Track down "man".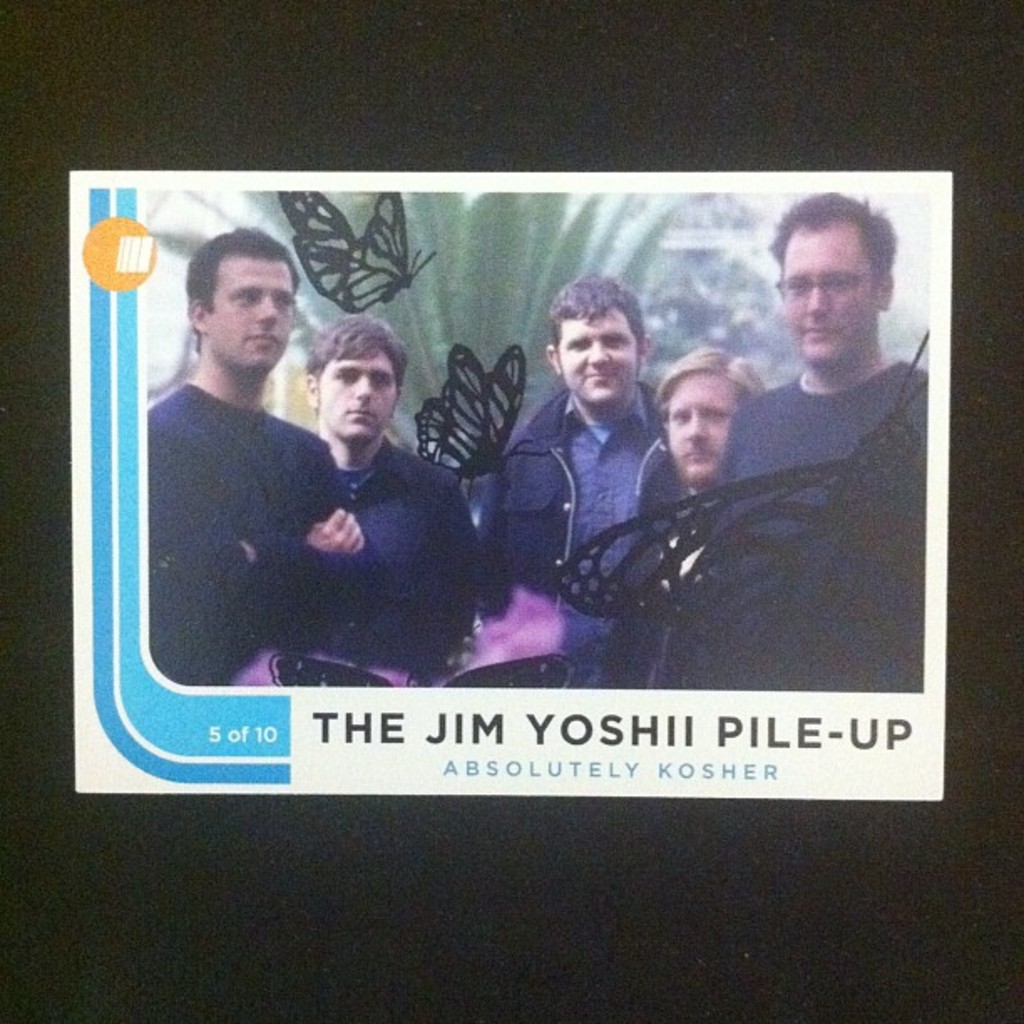
Tracked to box=[485, 269, 674, 693].
